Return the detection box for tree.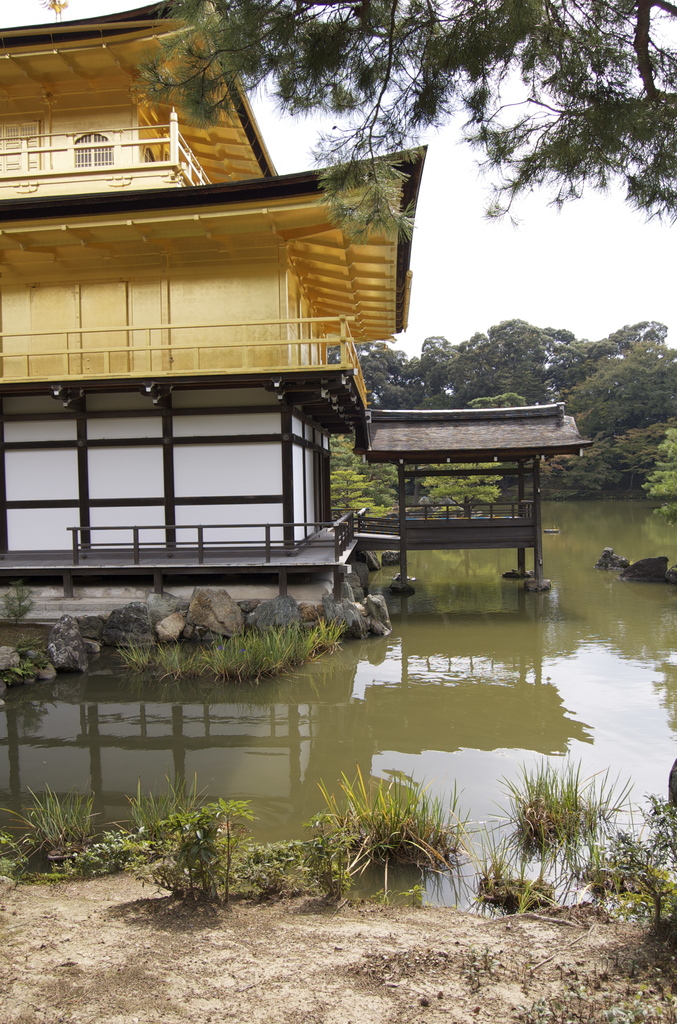
l=136, t=0, r=675, b=225.
